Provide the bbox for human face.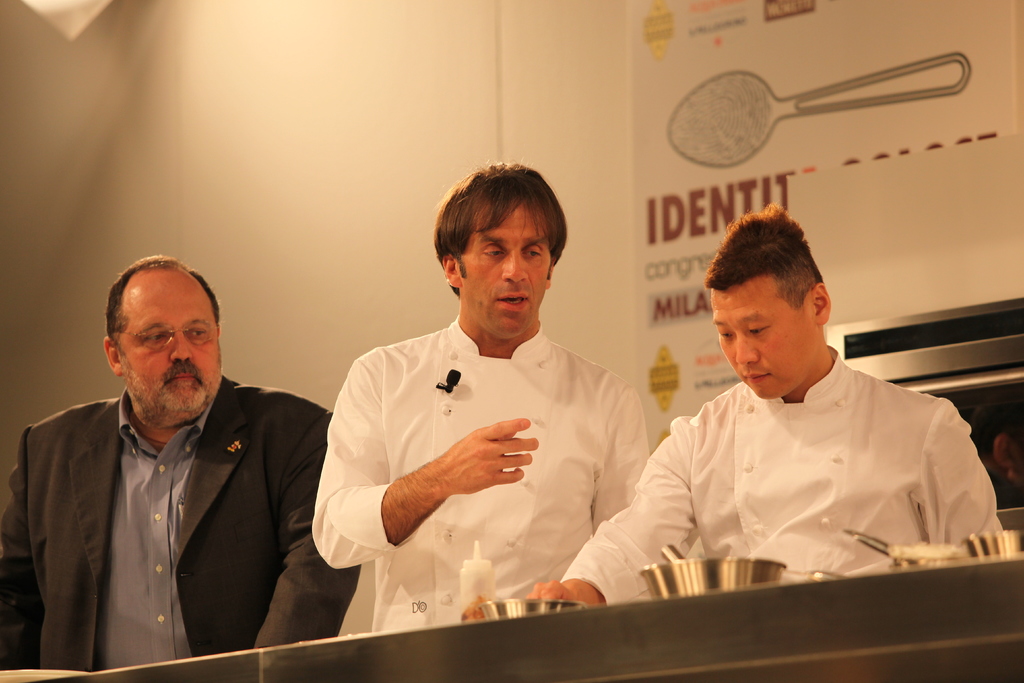
<box>463,207,552,341</box>.
